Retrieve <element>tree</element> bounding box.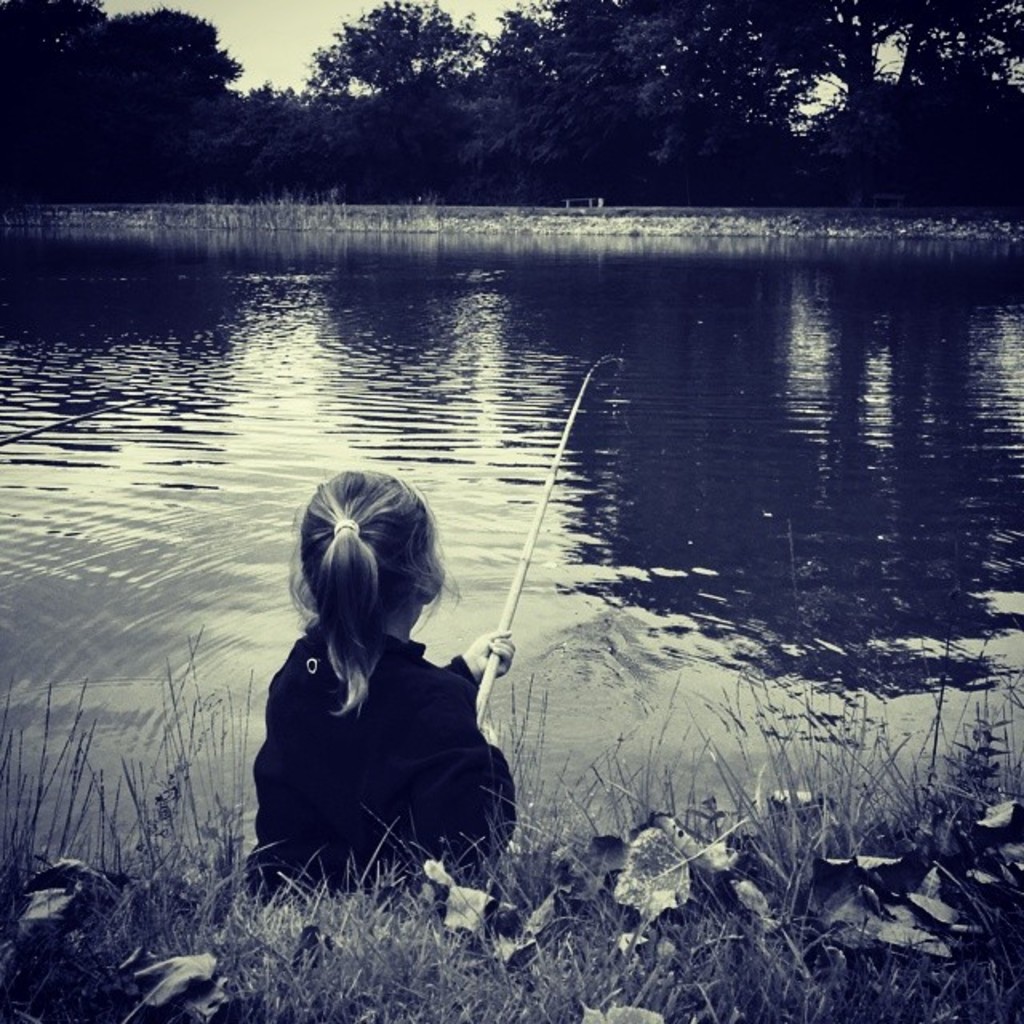
Bounding box: [left=294, top=2, right=491, bottom=133].
